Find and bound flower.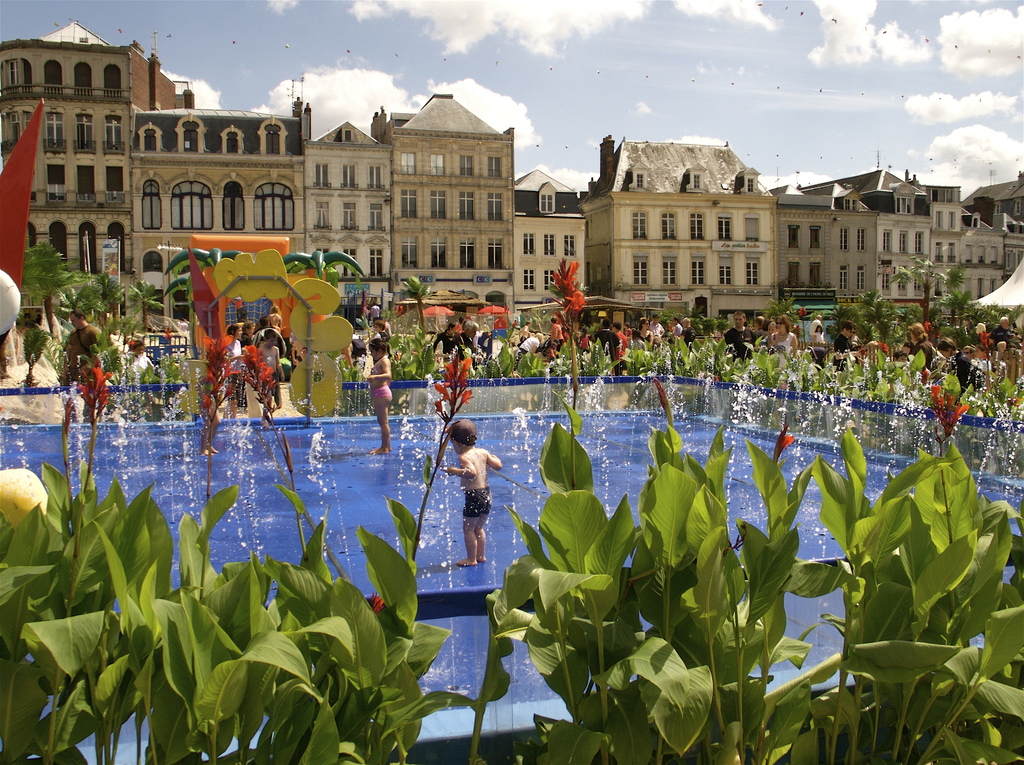
Bound: rect(240, 349, 279, 405).
